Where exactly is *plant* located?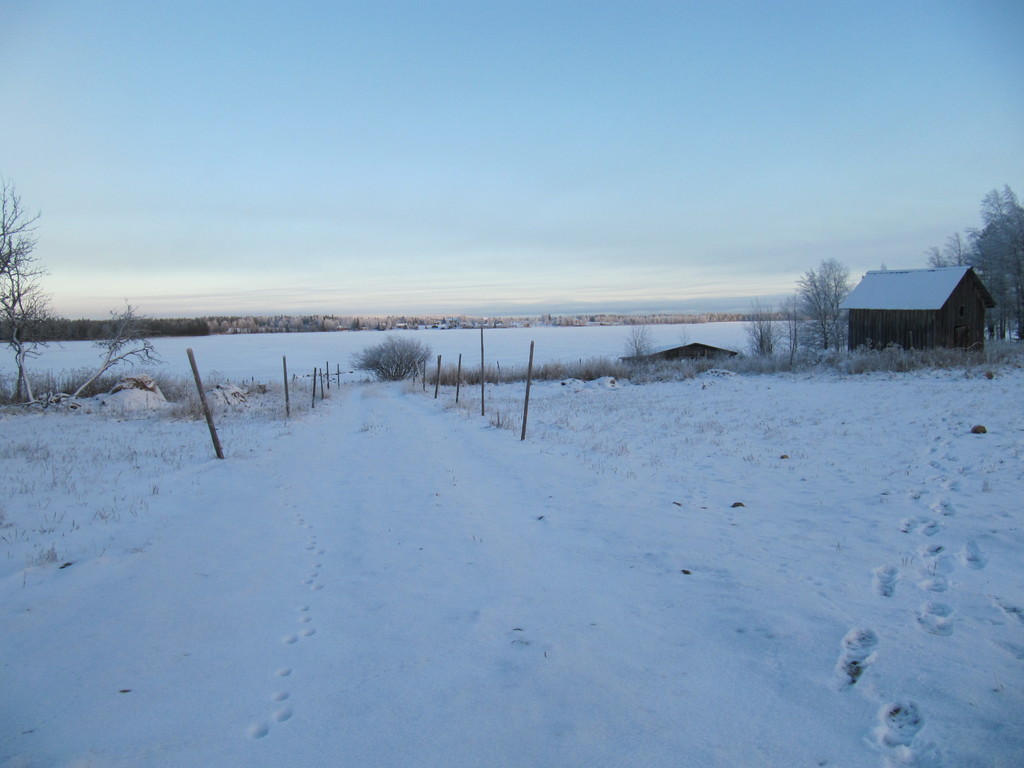
Its bounding box is [x1=668, y1=438, x2=680, y2=459].
